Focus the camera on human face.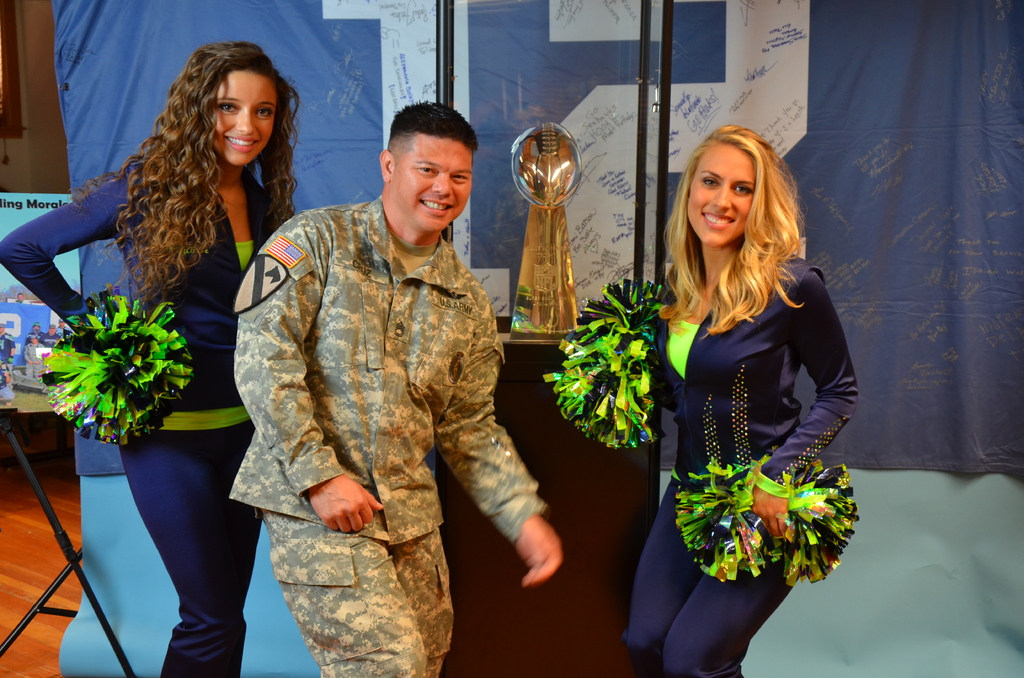
Focus region: [left=397, top=134, right=472, bottom=231].
